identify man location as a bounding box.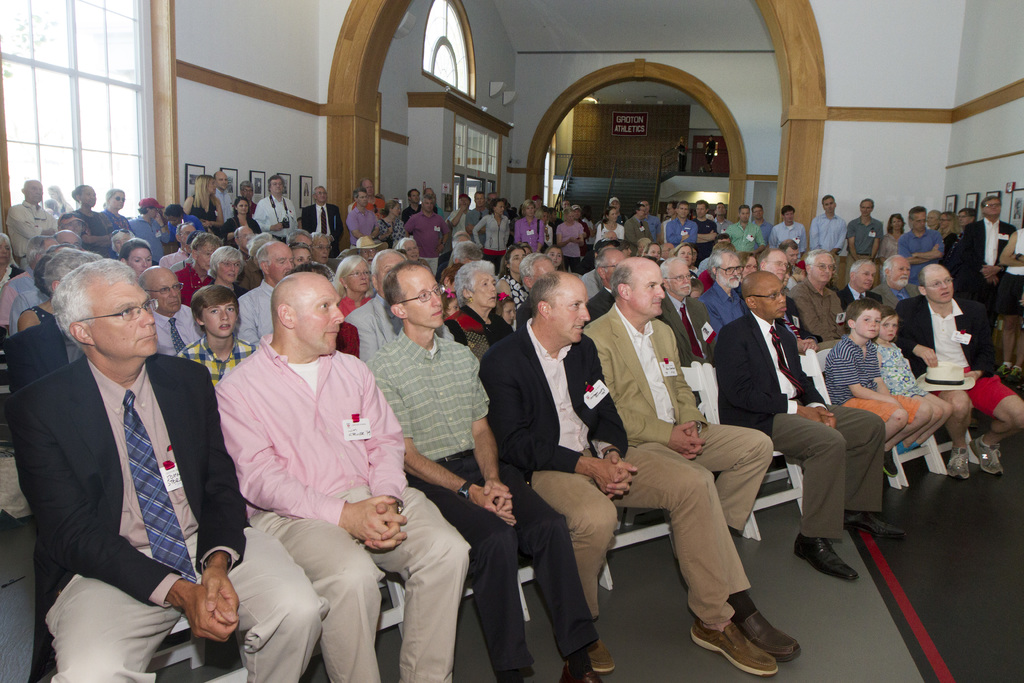
250,172,298,236.
